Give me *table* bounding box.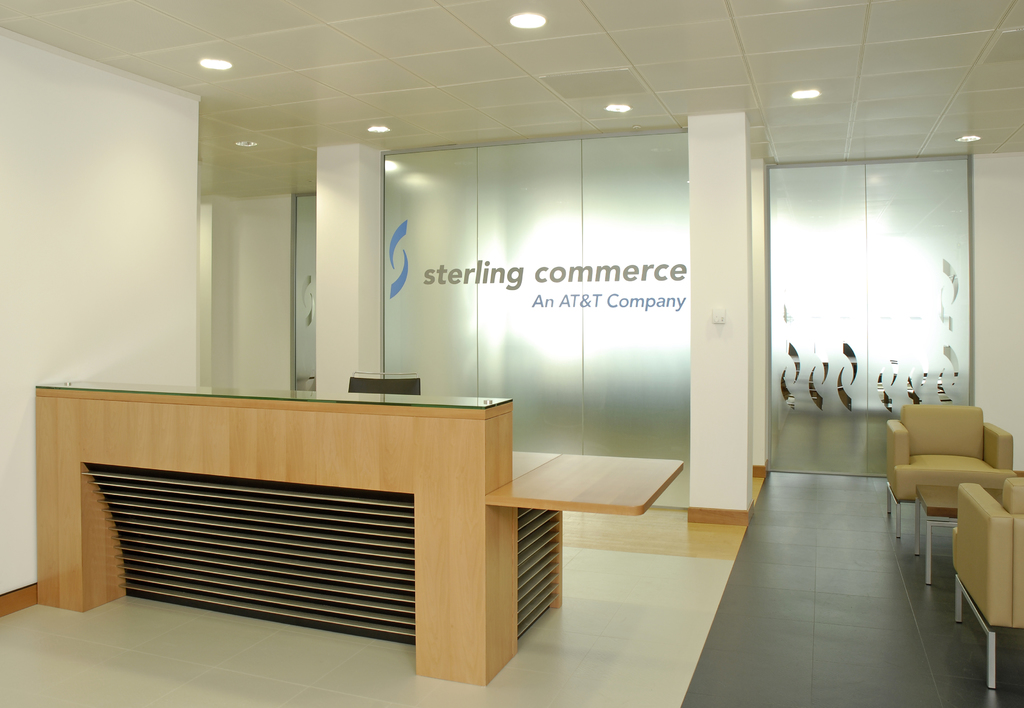
rect(906, 487, 1004, 588).
